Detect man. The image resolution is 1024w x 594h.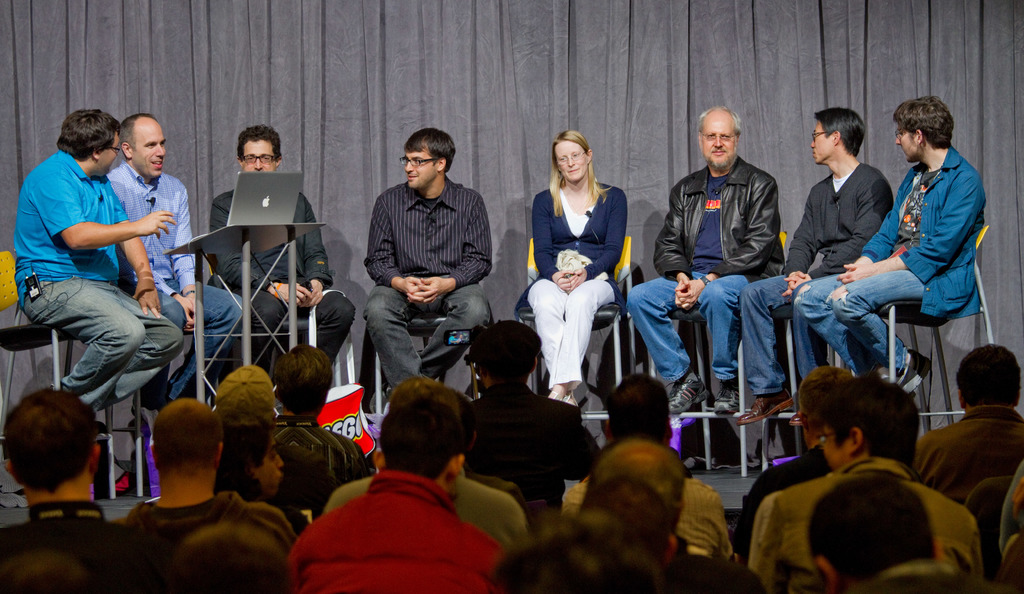
rect(370, 127, 492, 405).
